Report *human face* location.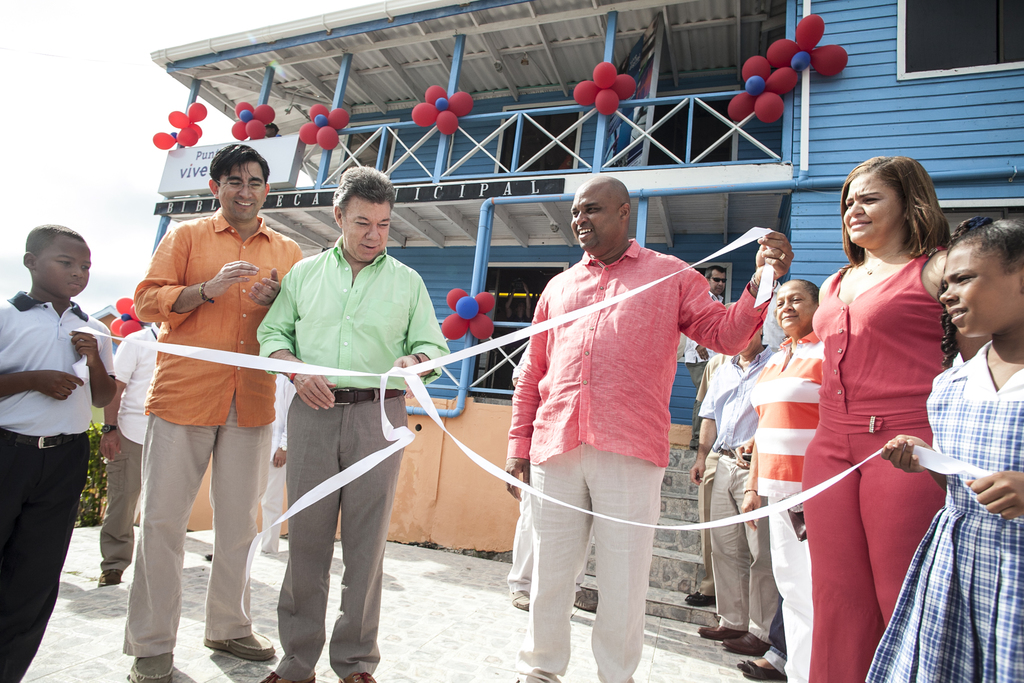
Report: 846,179,899,244.
